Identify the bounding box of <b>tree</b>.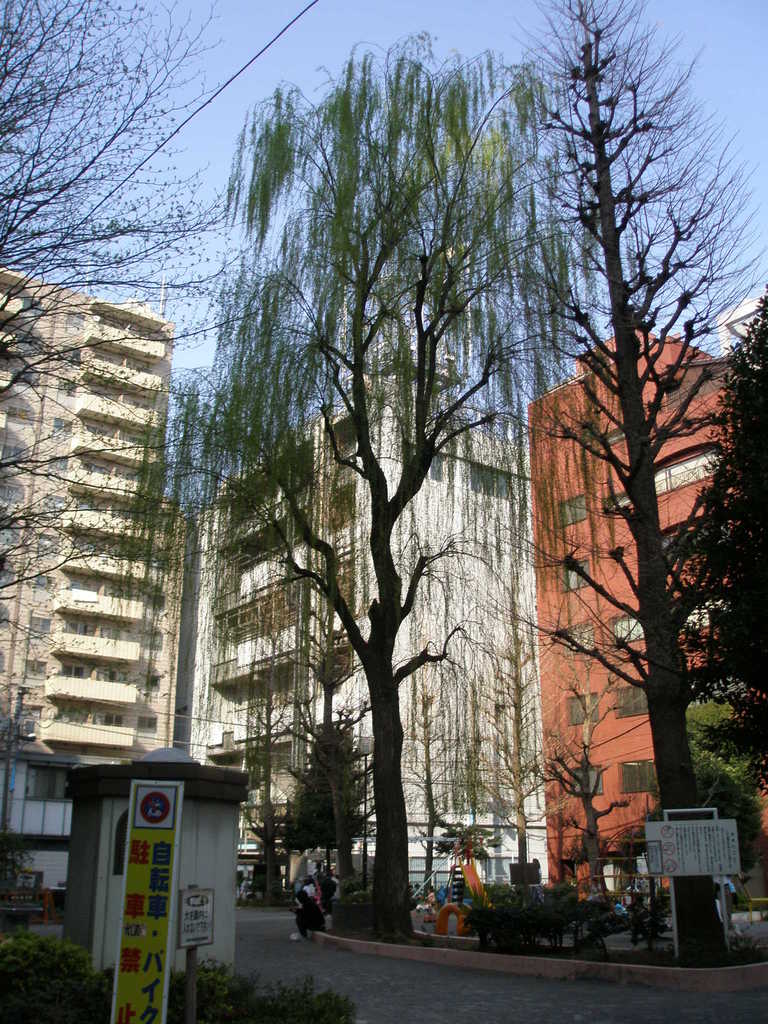
l=655, t=290, r=767, b=771.
